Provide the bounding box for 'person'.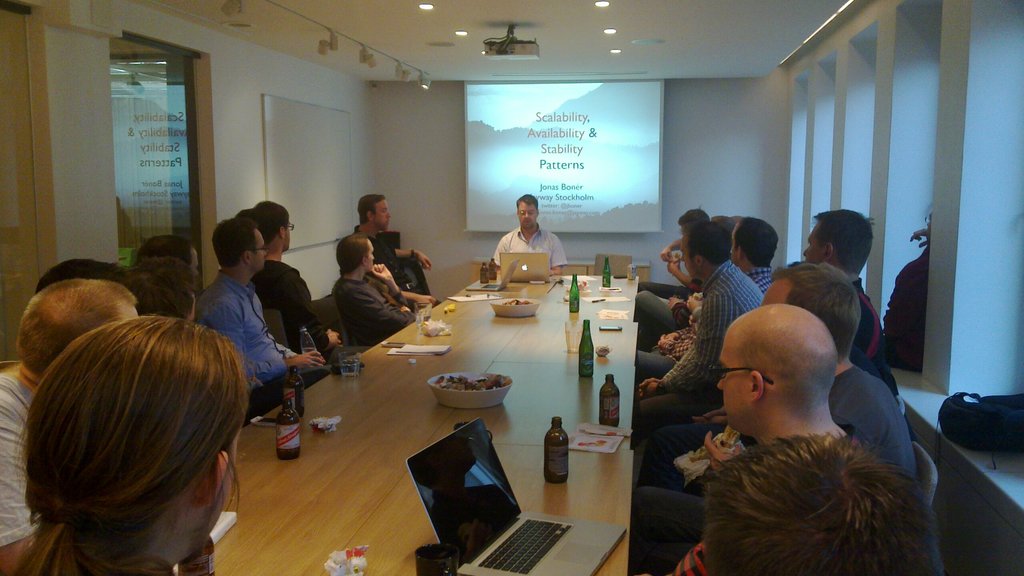
select_region(140, 241, 205, 277).
